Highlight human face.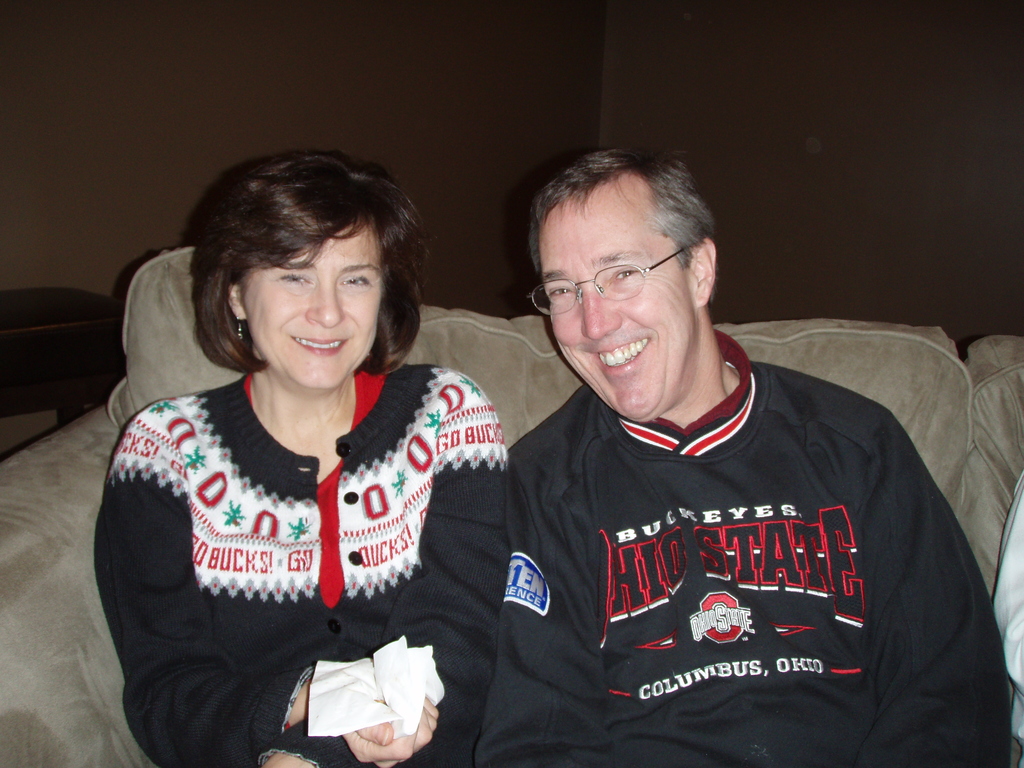
Highlighted region: pyautogui.locateOnScreen(240, 213, 387, 390).
